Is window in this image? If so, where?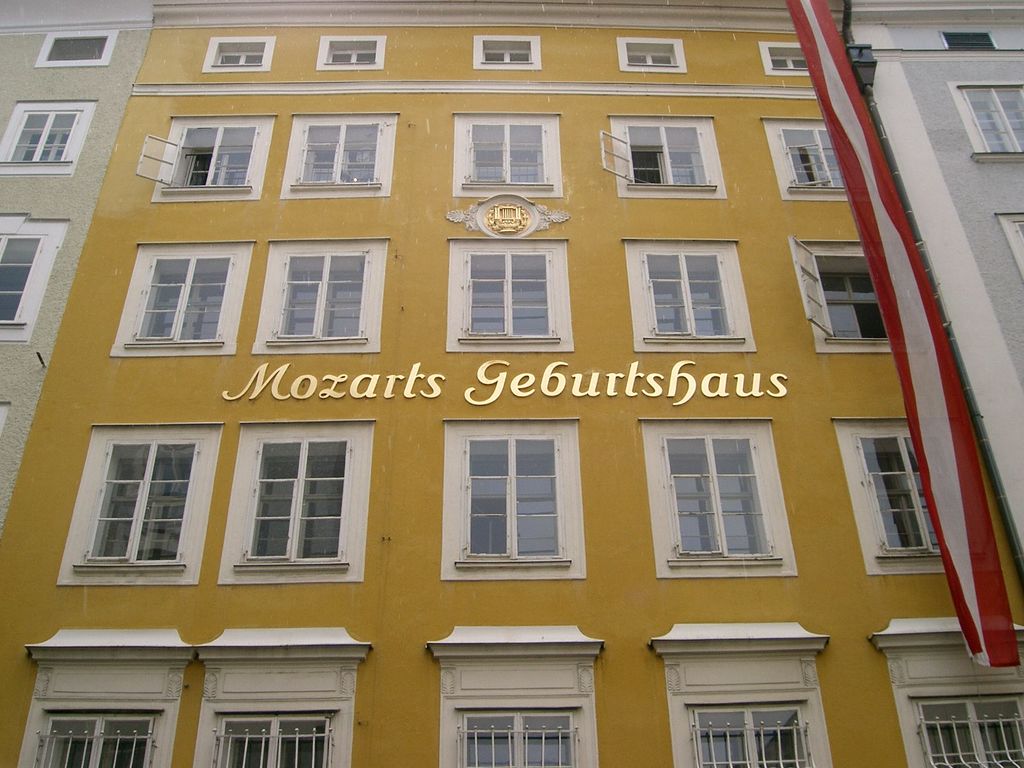
Yes, at crop(149, 119, 260, 204).
